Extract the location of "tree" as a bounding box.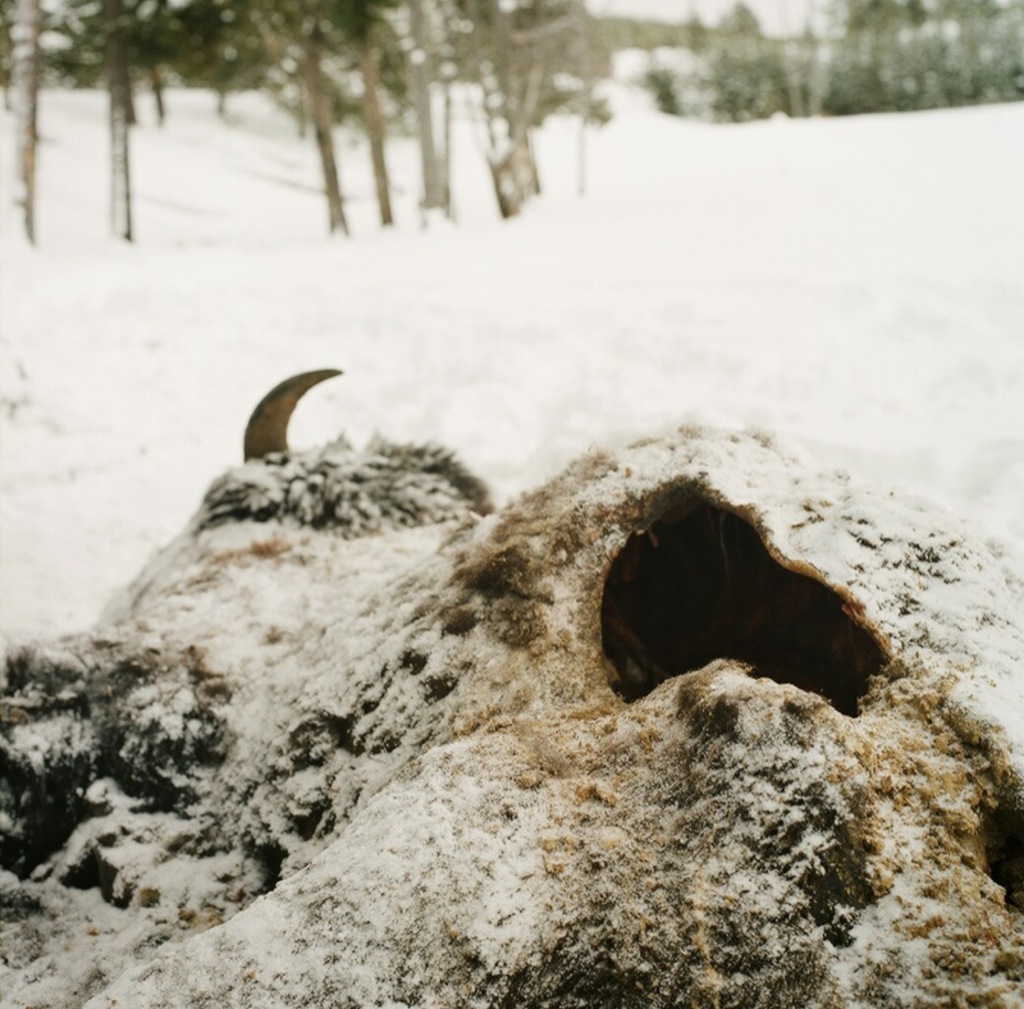
Rect(408, 0, 480, 233).
